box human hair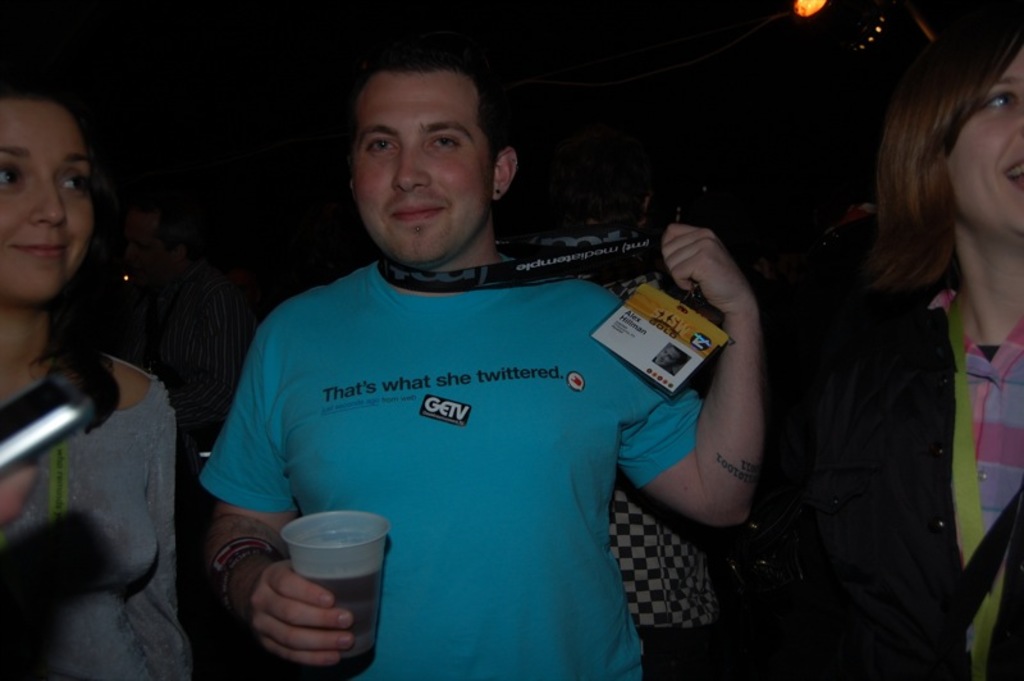
BBox(852, 0, 1023, 287)
